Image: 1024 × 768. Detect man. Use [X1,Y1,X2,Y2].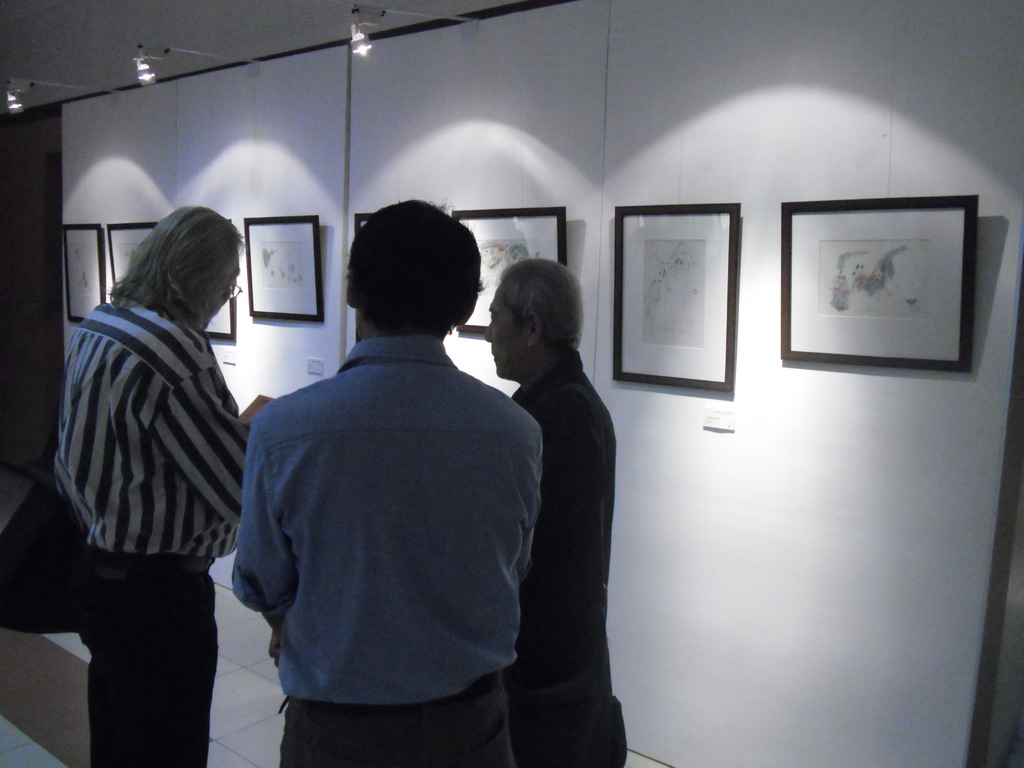
[472,259,621,767].
